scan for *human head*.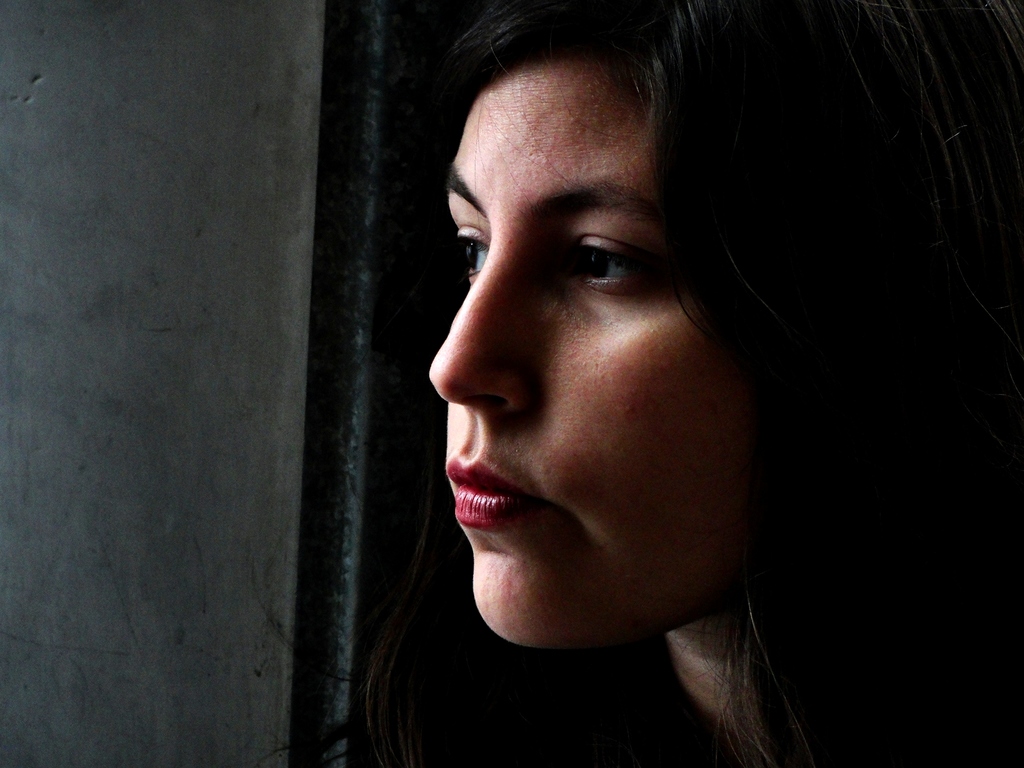
Scan result: BBox(429, 9, 754, 627).
